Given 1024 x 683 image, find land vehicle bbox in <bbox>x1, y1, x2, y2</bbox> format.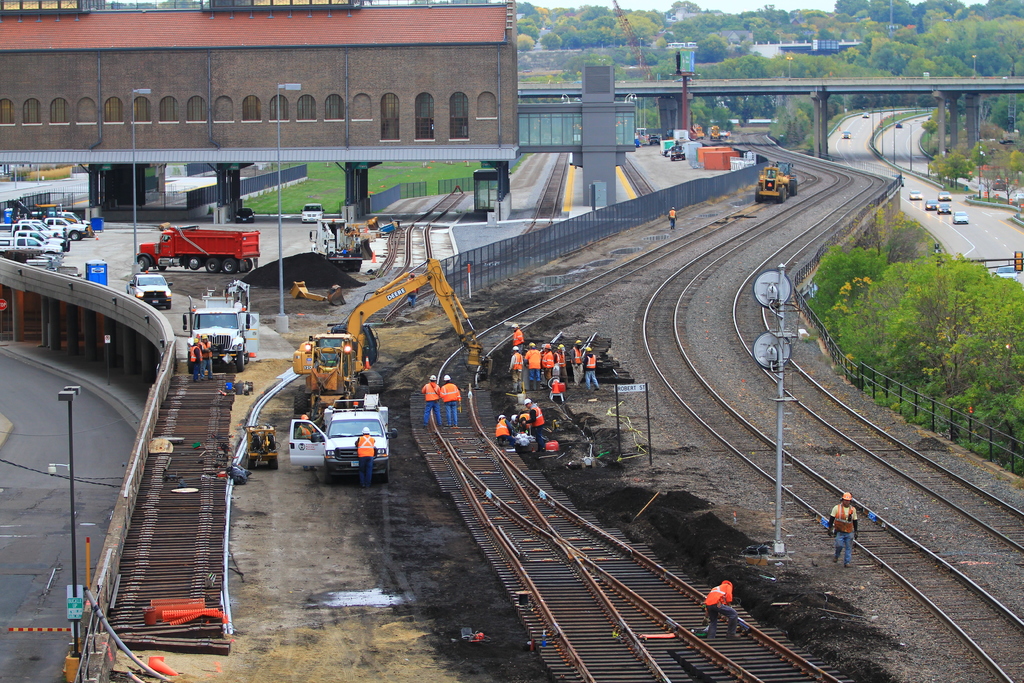
<bbox>672, 145, 682, 158</bbox>.
